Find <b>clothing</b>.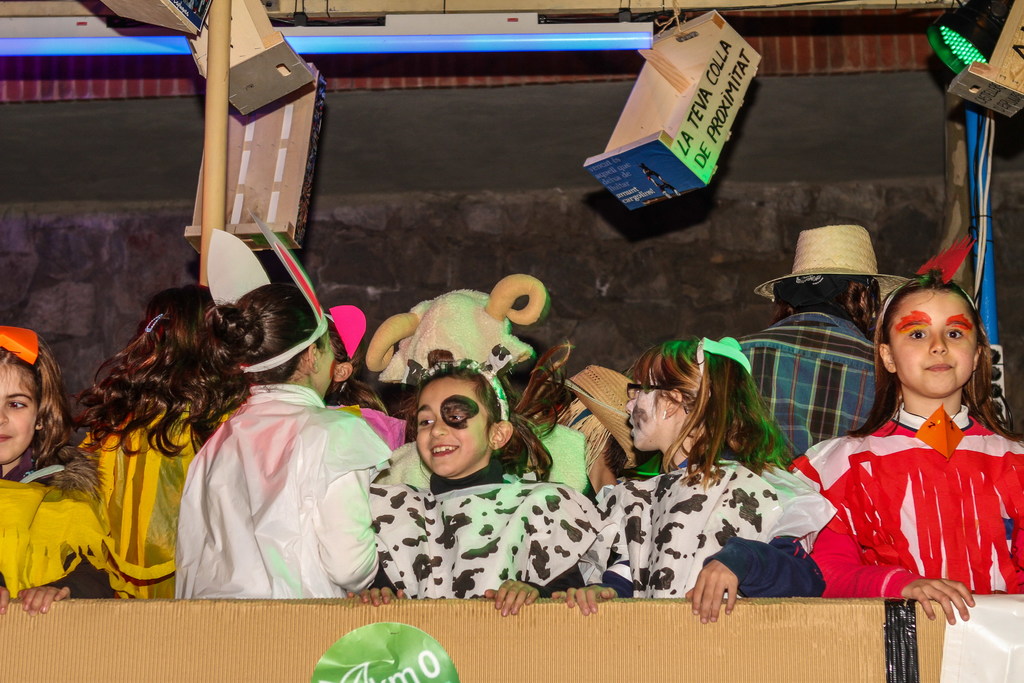
(x1=369, y1=439, x2=593, y2=604).
